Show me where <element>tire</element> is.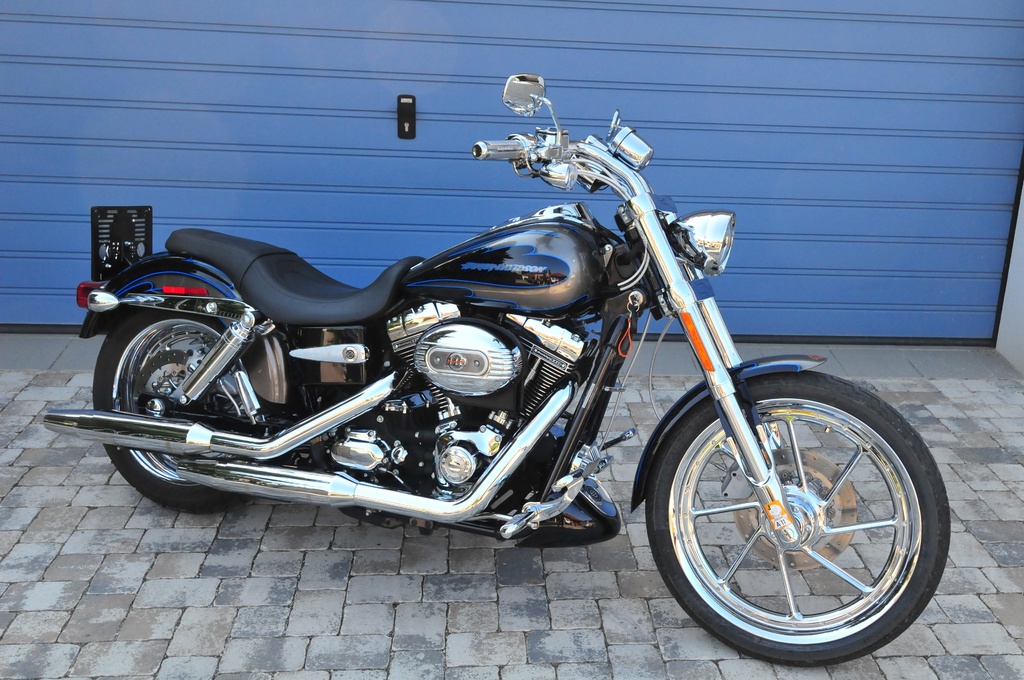
<element>tire</element> is at {"x1": 643, "y1": 370, "x2": 952, "y2": 667}.
